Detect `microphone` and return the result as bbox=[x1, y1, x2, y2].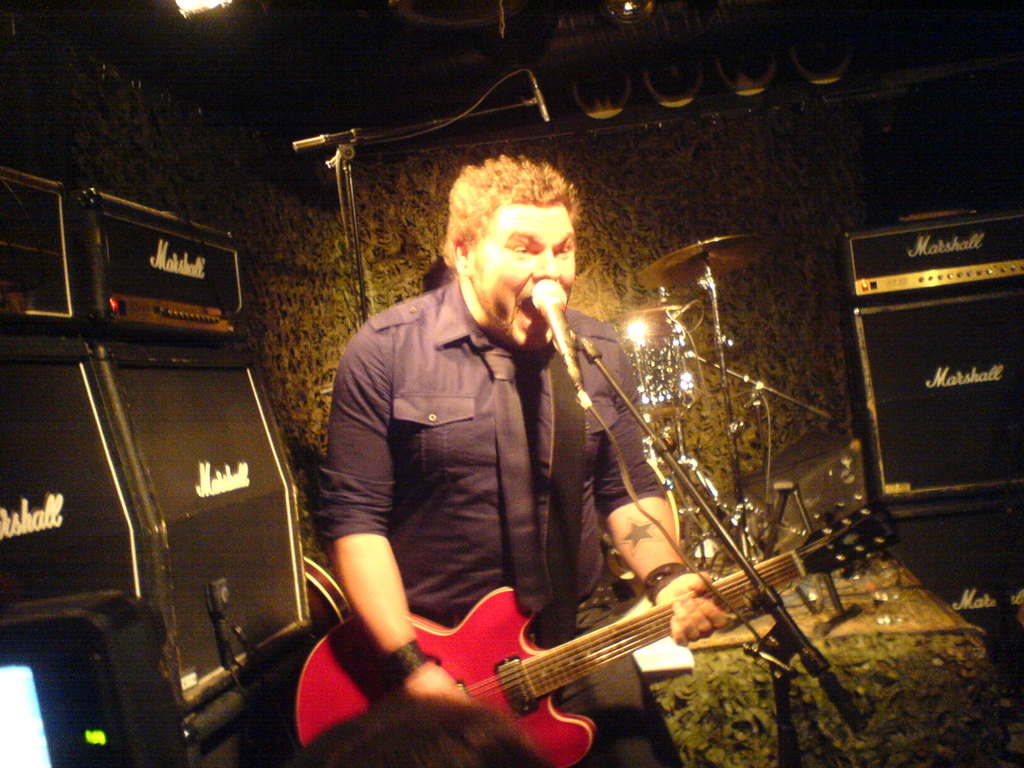
bbox=[532, 281, 576, 353].
